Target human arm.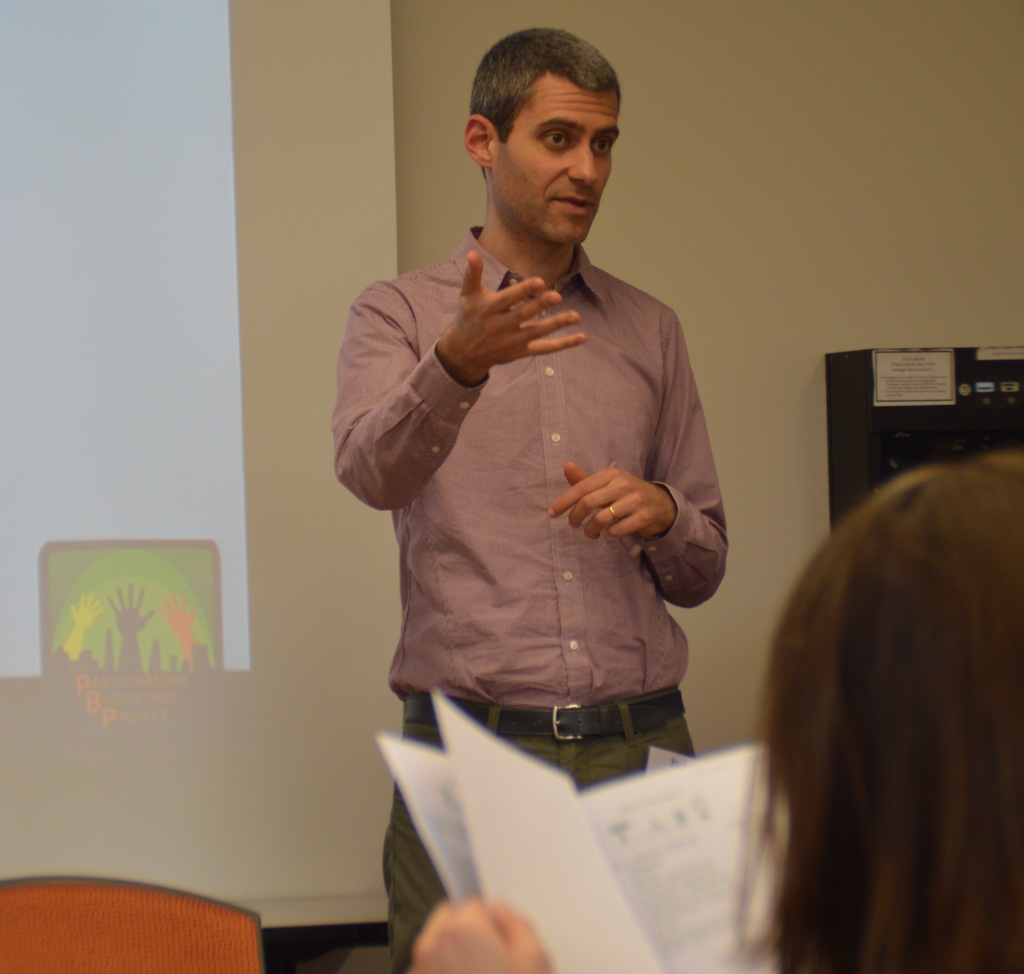
Target region: {"x1": 330, "y1": 255, "x2": 499, "y2": 517}.
